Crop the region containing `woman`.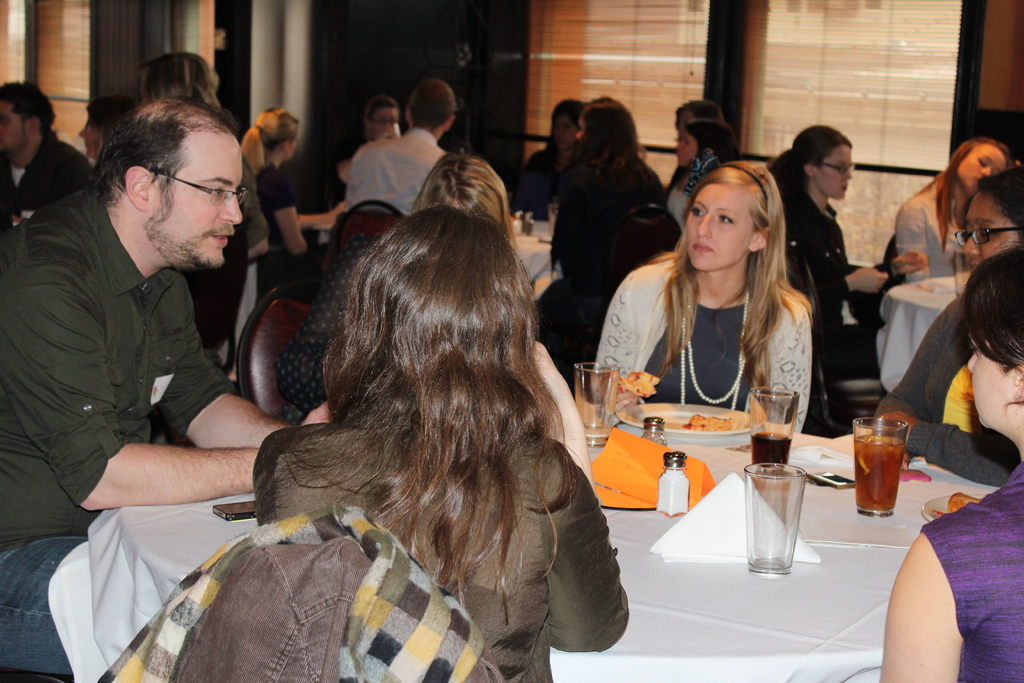
Crop region: bbox=(871, 160, 1023, 484).
